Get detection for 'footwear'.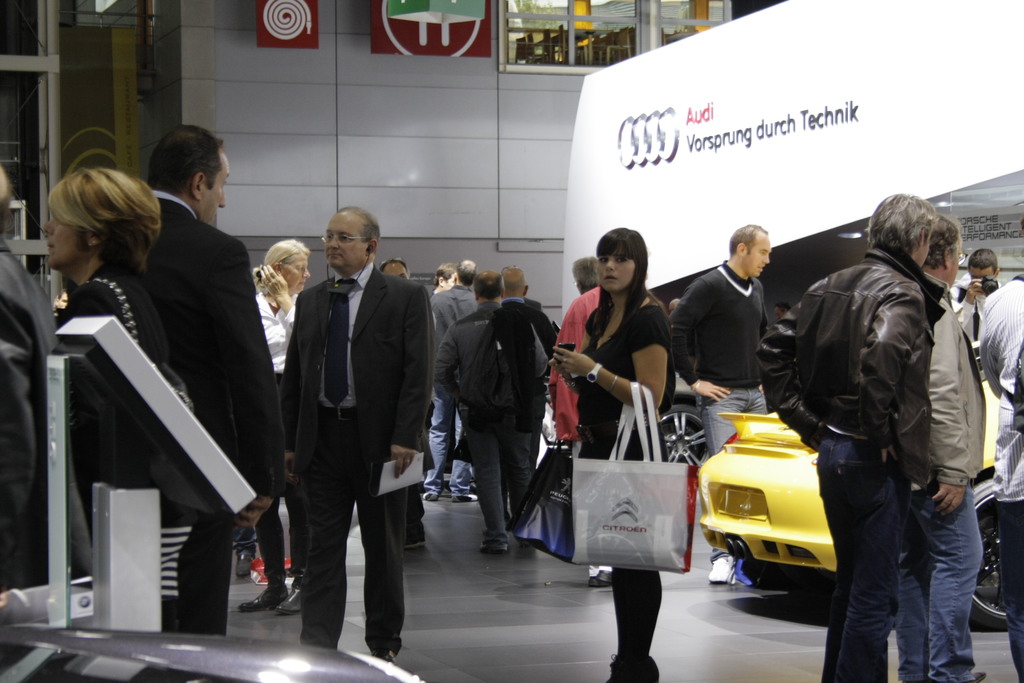
Detection: x1=234, y1=584, x2=282, y2=612.
